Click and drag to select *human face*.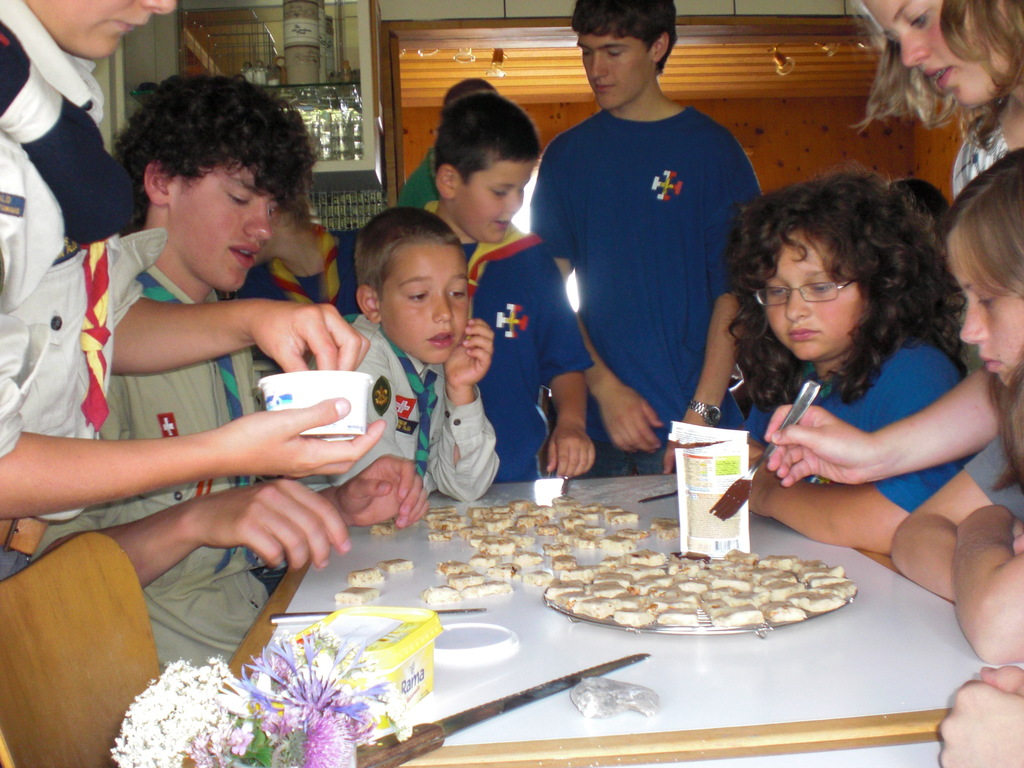
Selection: x1=864 y1=0 x2=1010 y2=107.
